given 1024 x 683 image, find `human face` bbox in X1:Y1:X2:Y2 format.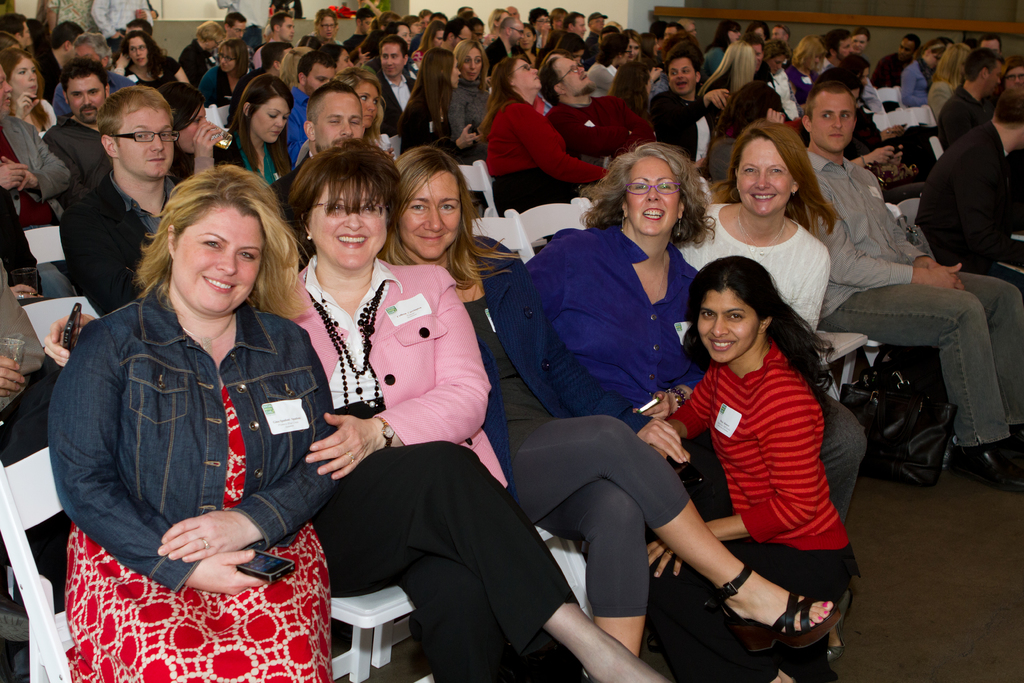
559:59:588:99.
